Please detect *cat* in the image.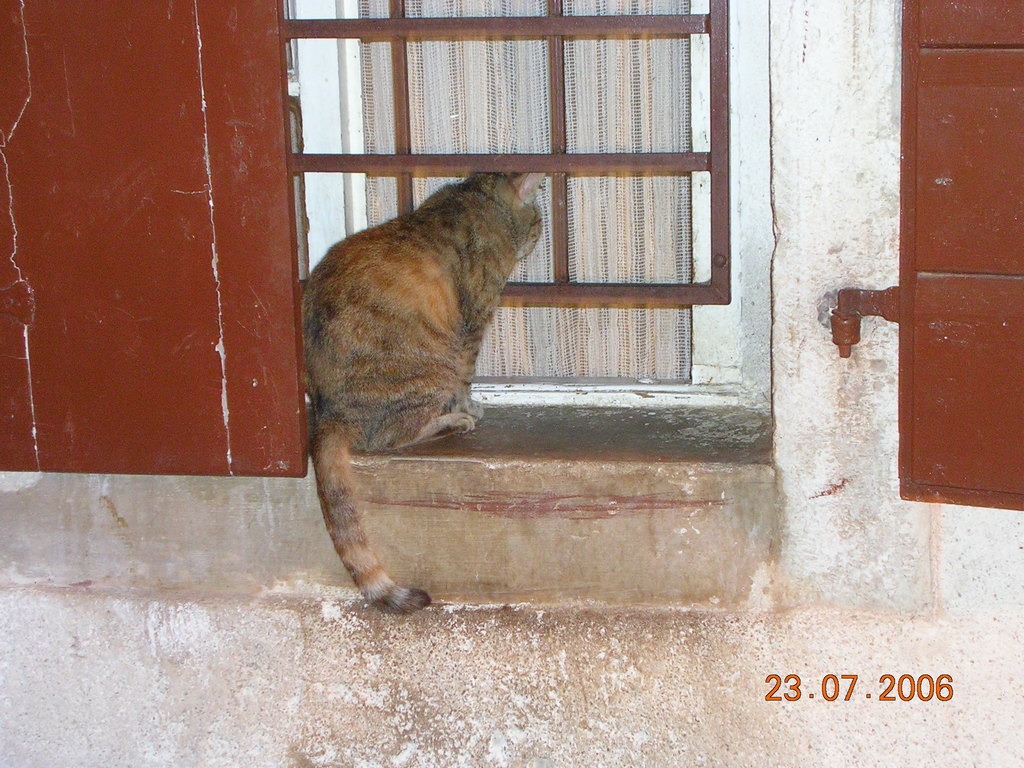
307,168,549,617.
